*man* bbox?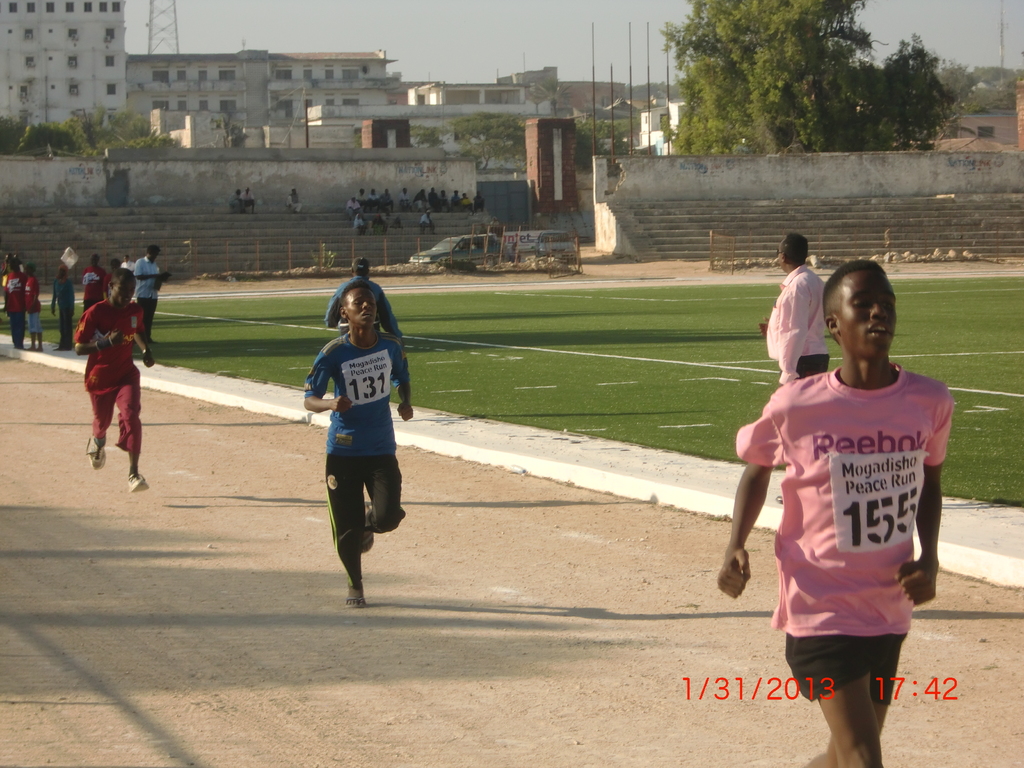
left=136, top=244, right=167, bottom=340
